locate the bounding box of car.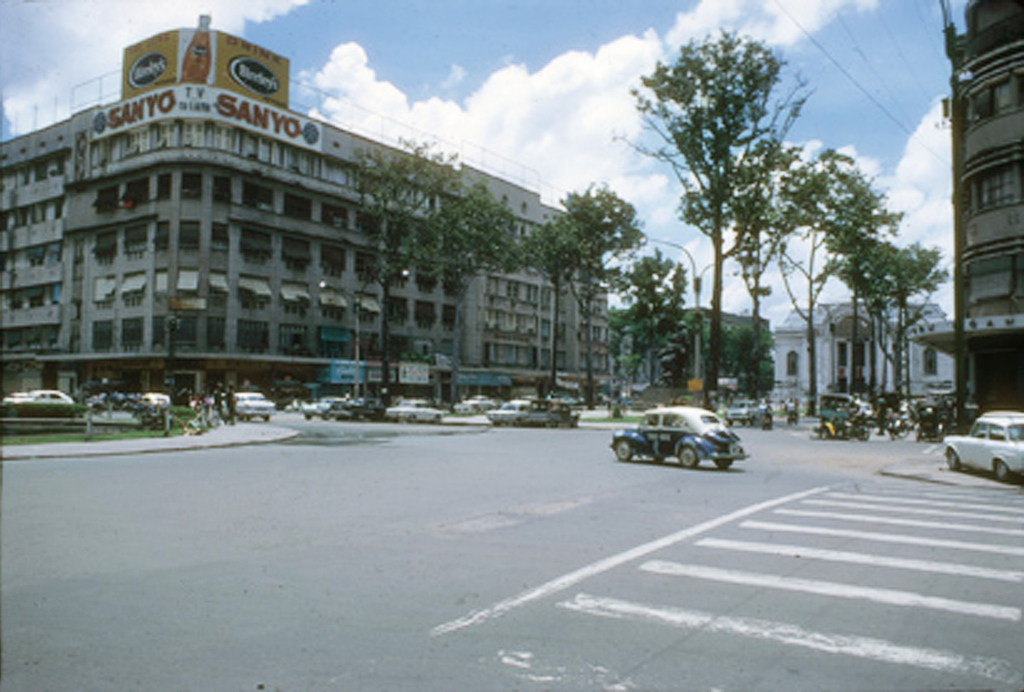
Bounding box: 614,404,749,470.
